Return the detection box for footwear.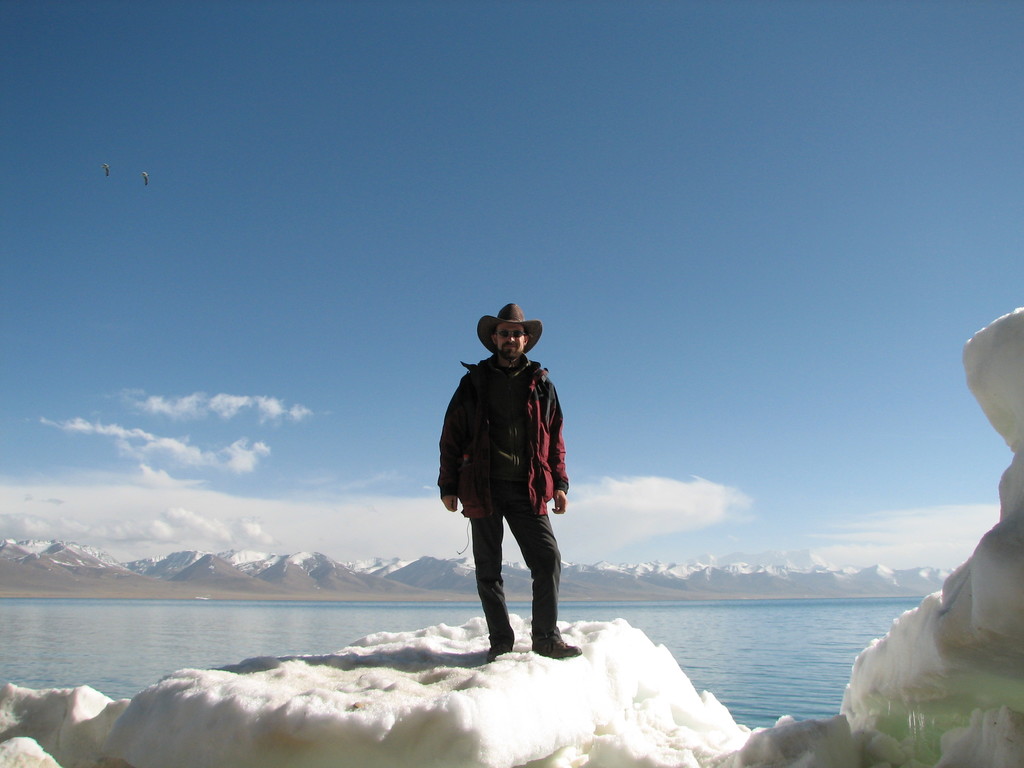
l=486, t=637, r=515, b=659.
